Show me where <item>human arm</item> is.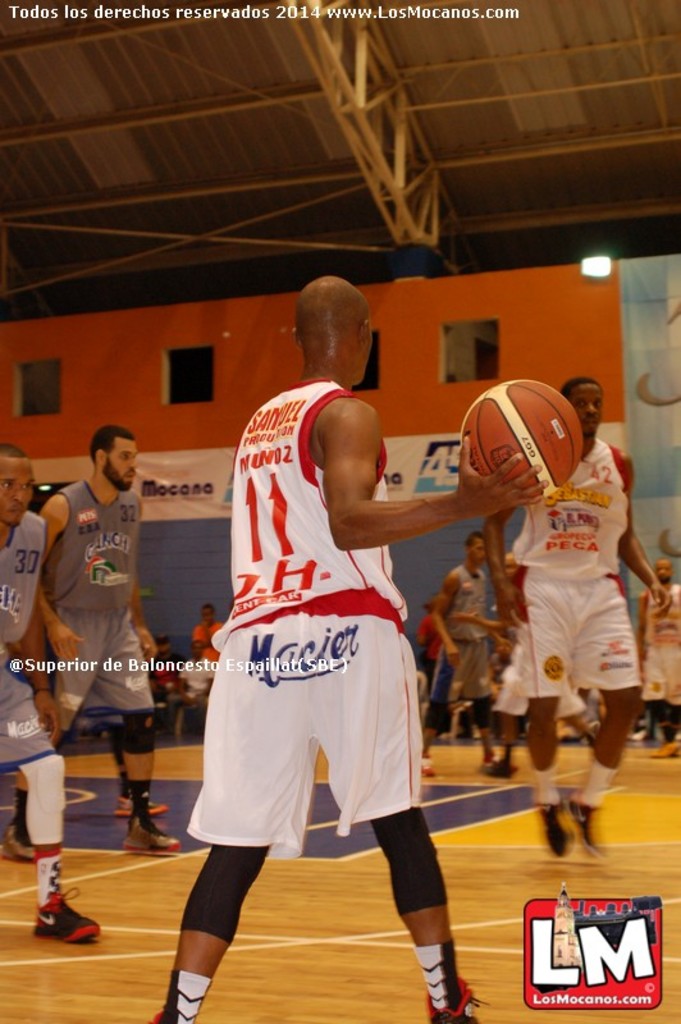
<item>human arm</item> is at crop(308, 419, 458, 572).
